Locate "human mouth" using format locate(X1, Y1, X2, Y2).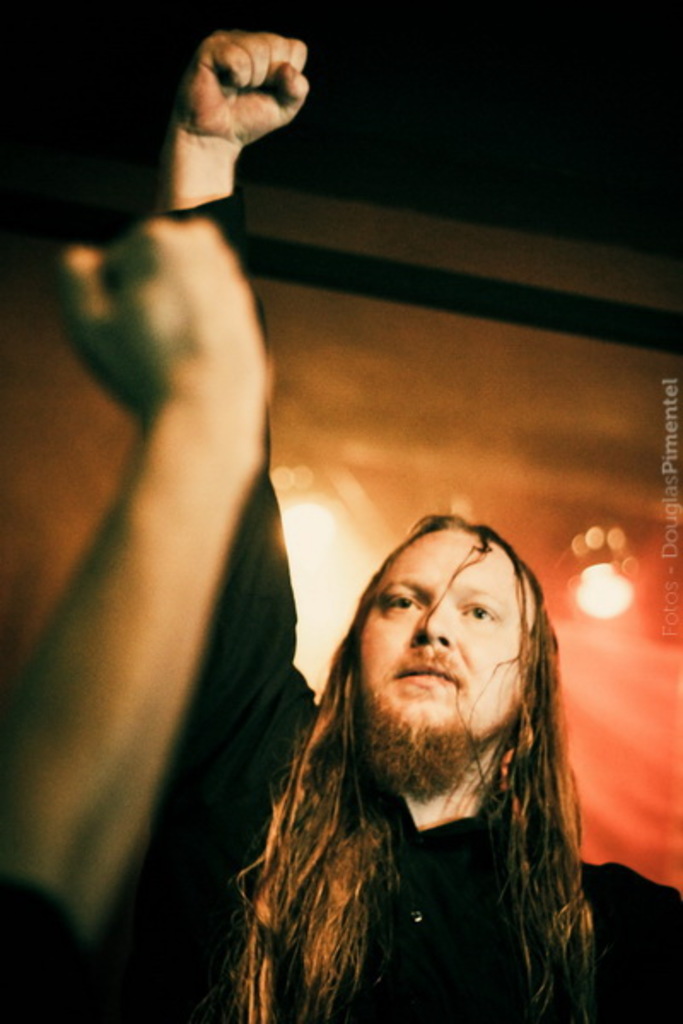
locate(396, 667, 463, 688).
